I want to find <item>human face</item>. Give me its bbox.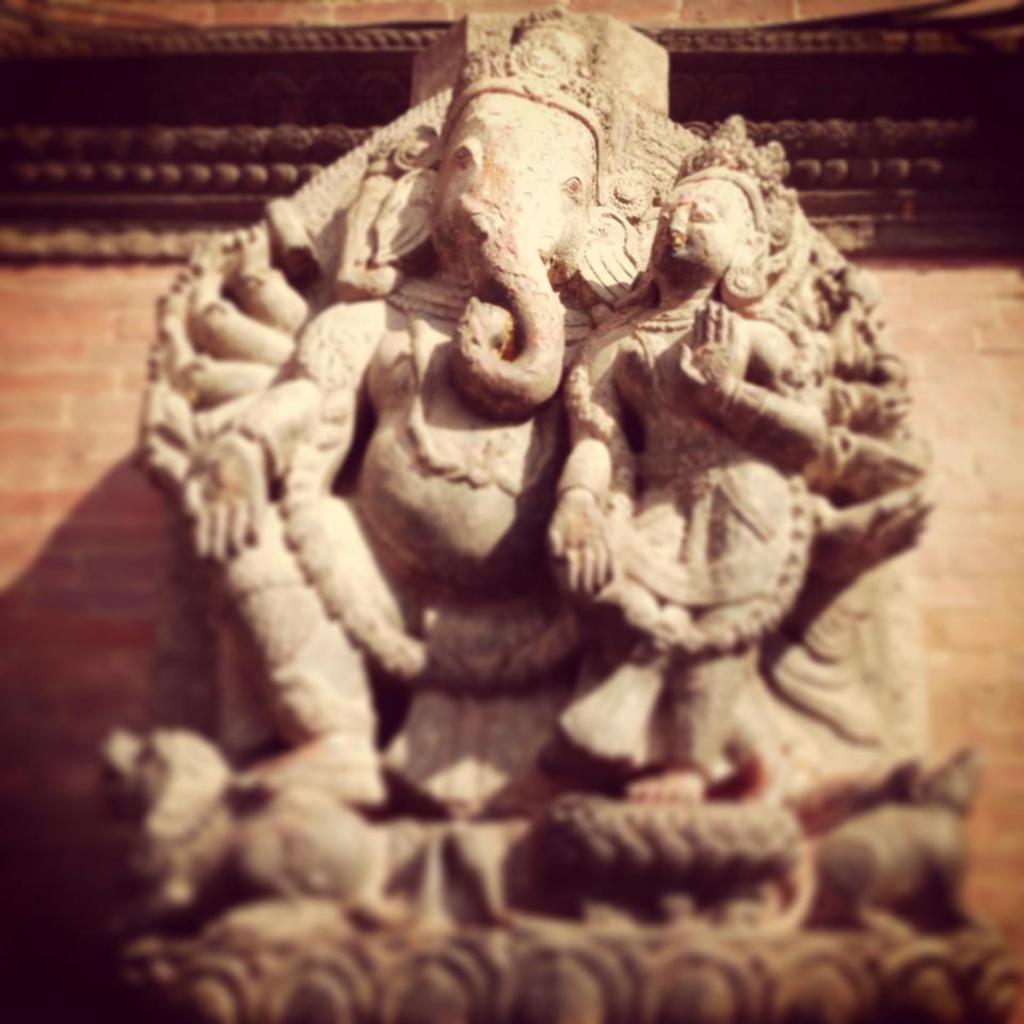
645,183,741,272.
